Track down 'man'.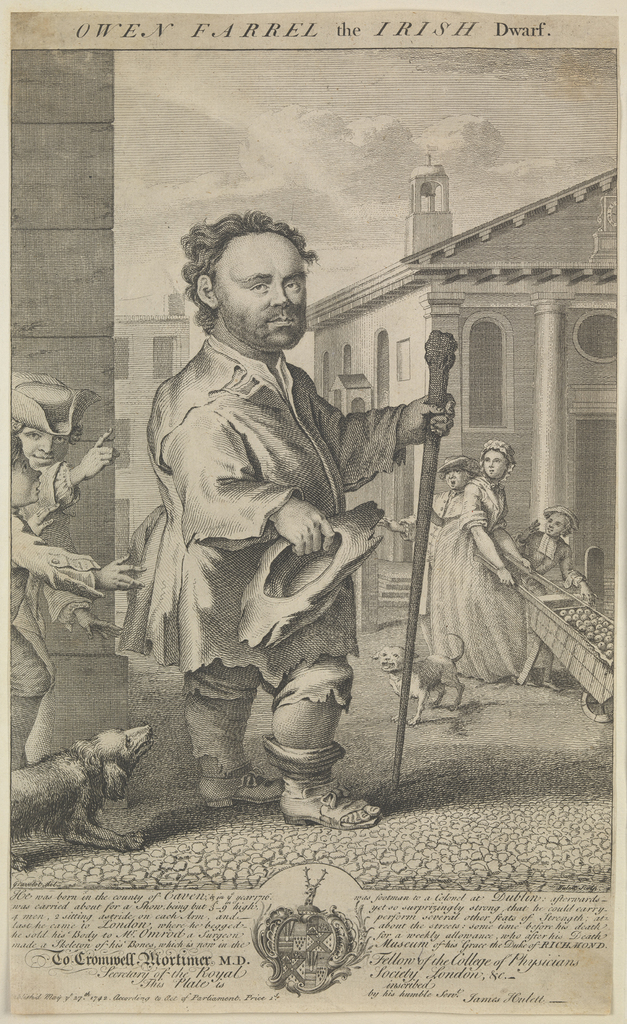
Tracked to [104, 196, 437, 900].
